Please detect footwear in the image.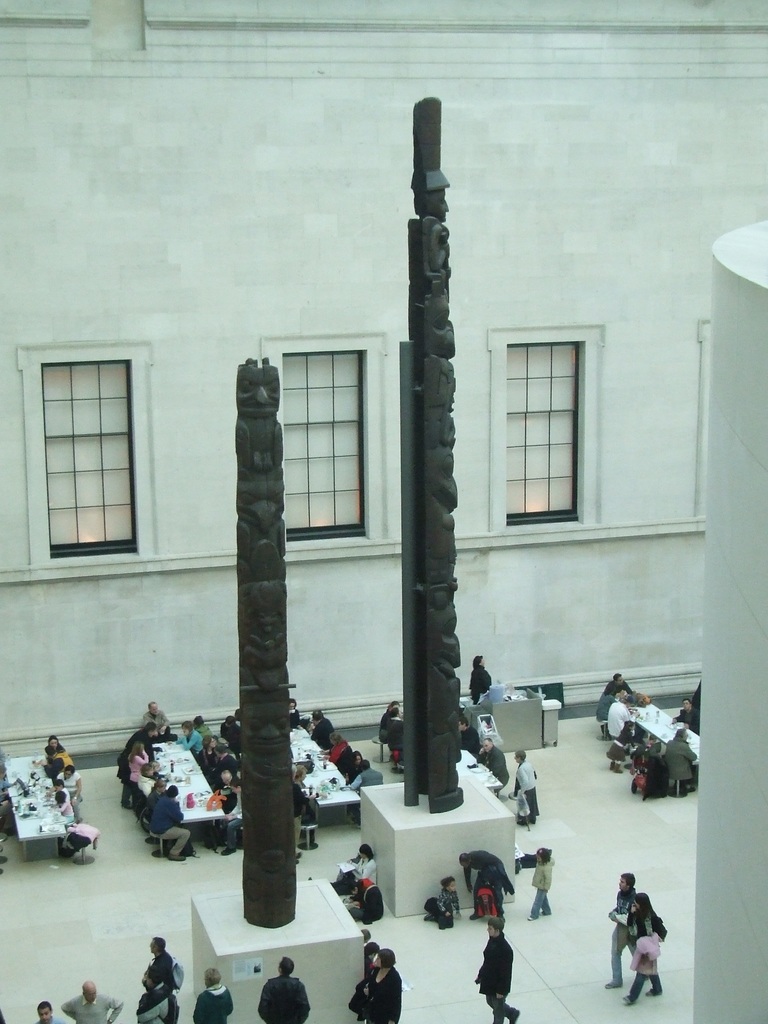
(422,911,436,925).
